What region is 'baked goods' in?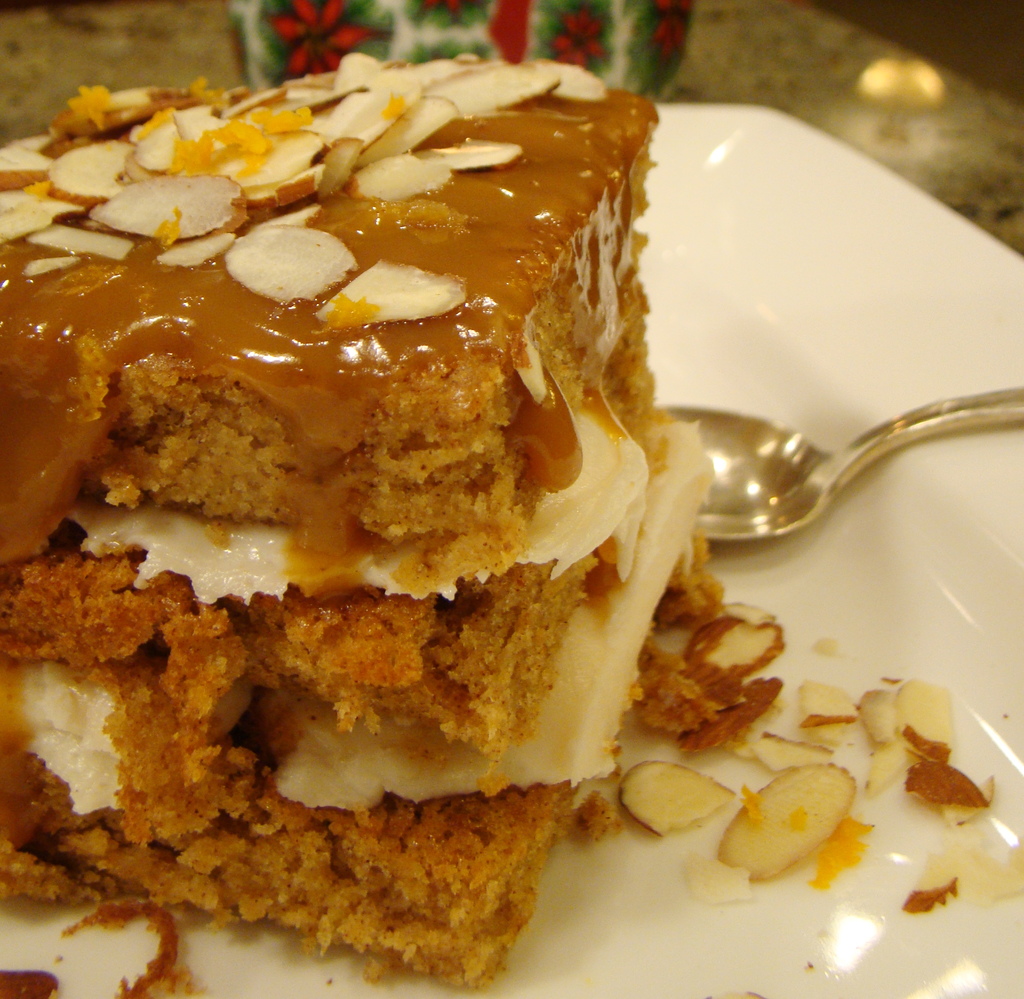
{"left": 0, "top": 47, "right": 720, "bottom": 991}.
